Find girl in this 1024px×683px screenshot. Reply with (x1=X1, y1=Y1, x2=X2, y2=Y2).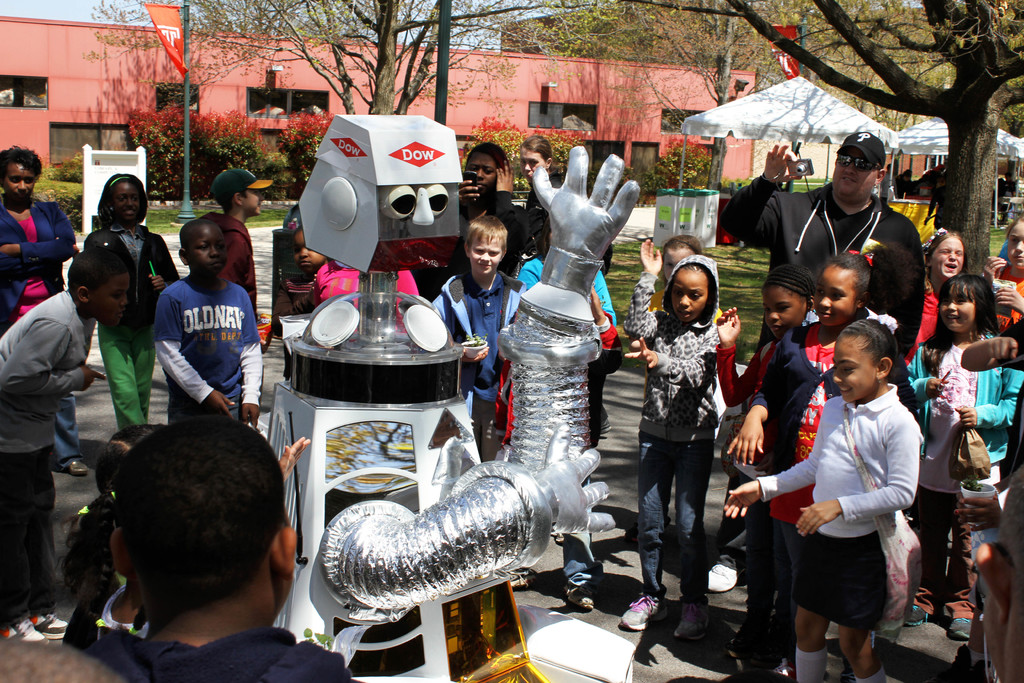
(x1=903, y1=227, x2=972, y2=366).
